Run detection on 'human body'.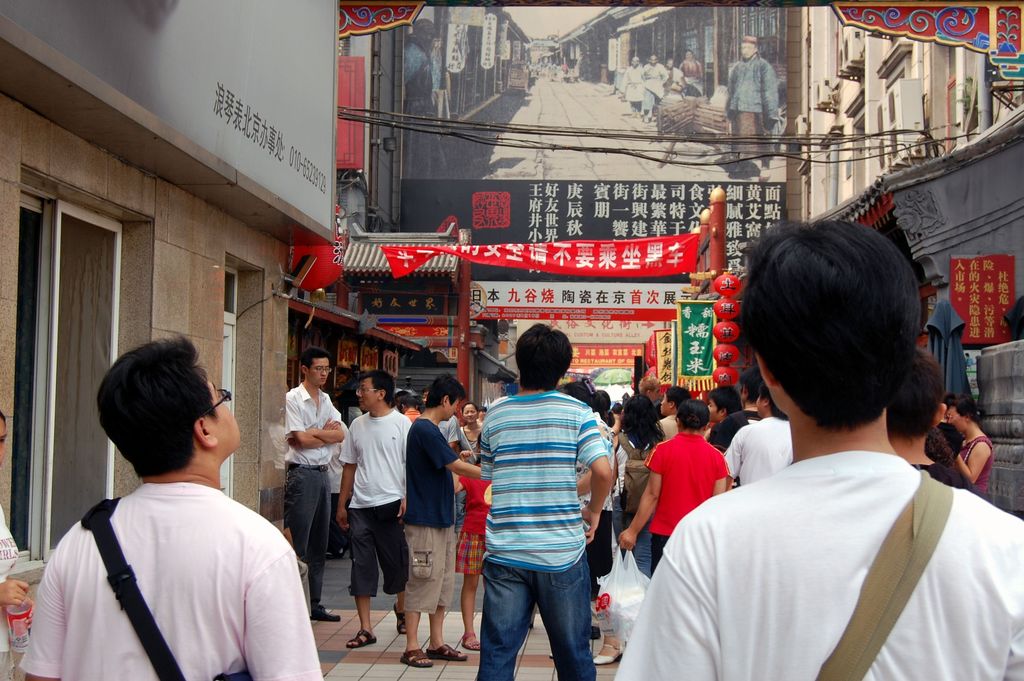
Result: x1=19, y1=334, x2=325, y2=680.
